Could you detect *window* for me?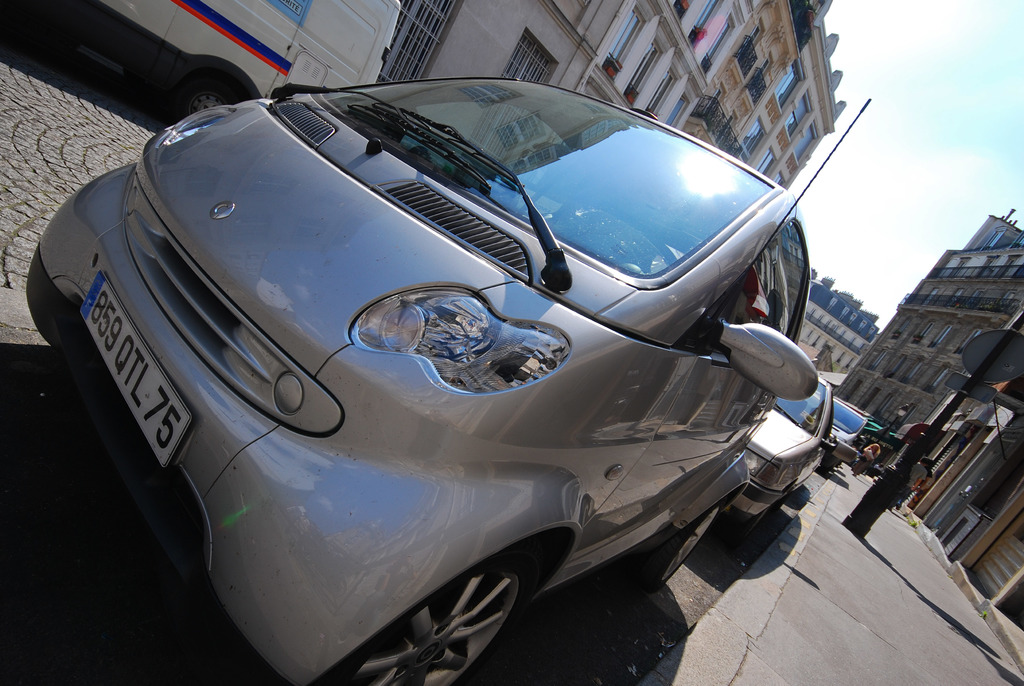
Detection result: crop(950, 289, 959, 307).
